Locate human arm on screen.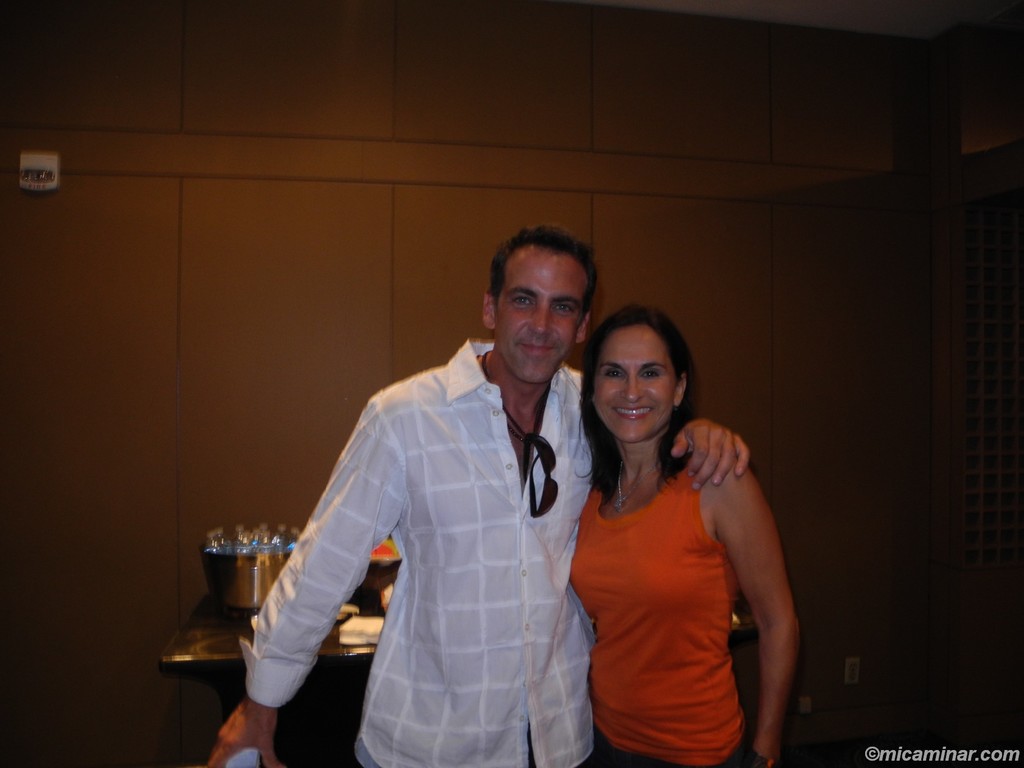
On screen at (left=205, top=390, right=414, bottom=767).
